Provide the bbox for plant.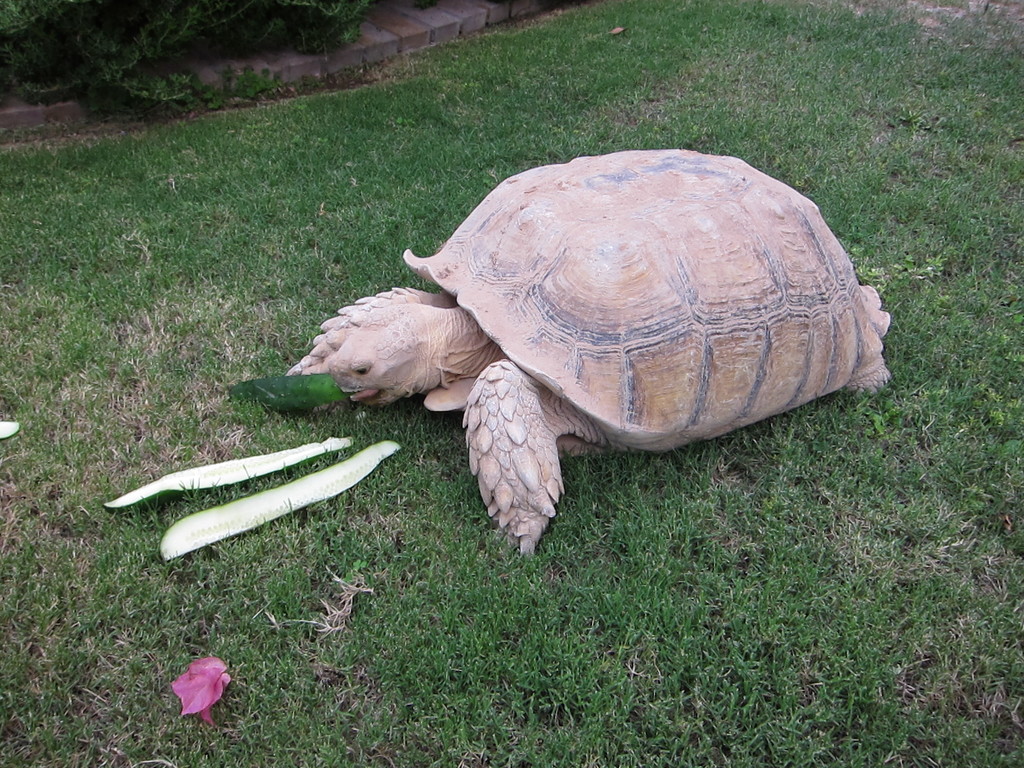
x1=0 y1=1 x2=388 y2=122.
